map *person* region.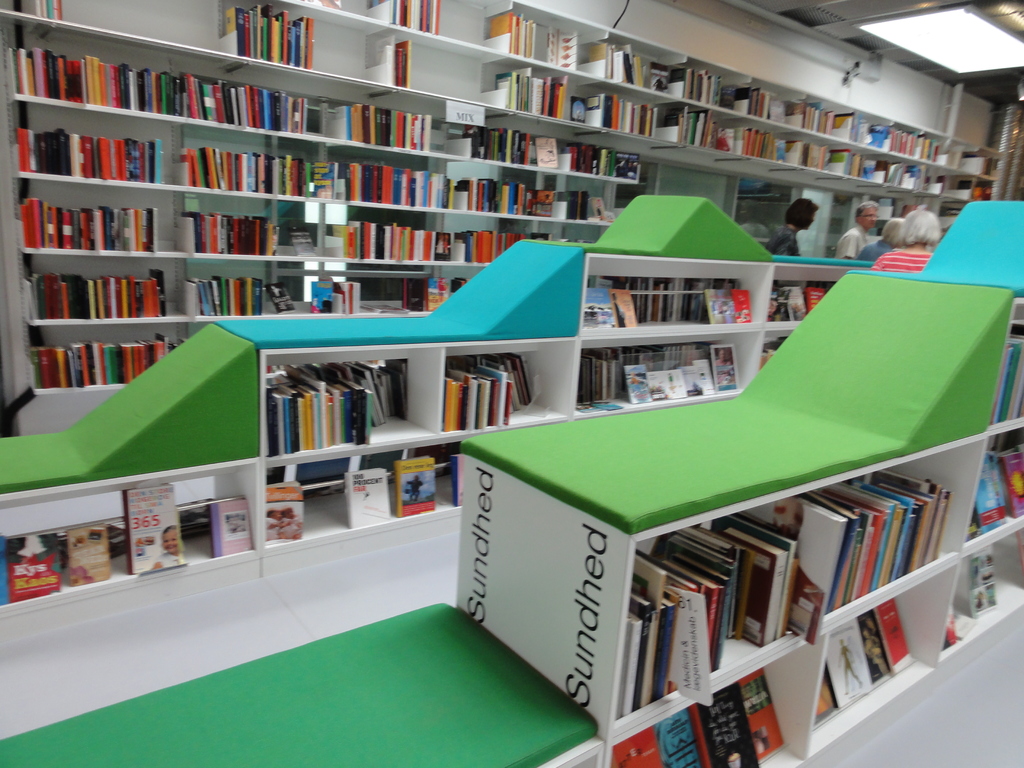
Mapped to BBox(838, 198, 880, 258).
